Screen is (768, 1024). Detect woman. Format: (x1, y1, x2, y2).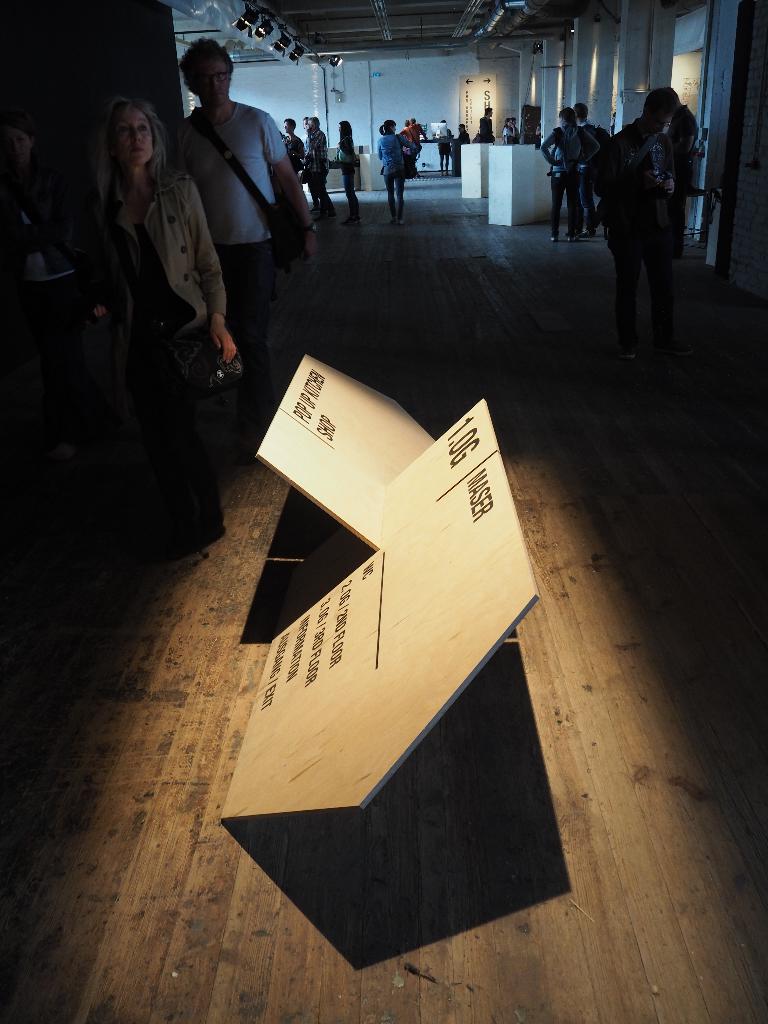
(54, 79, 229, 458).
